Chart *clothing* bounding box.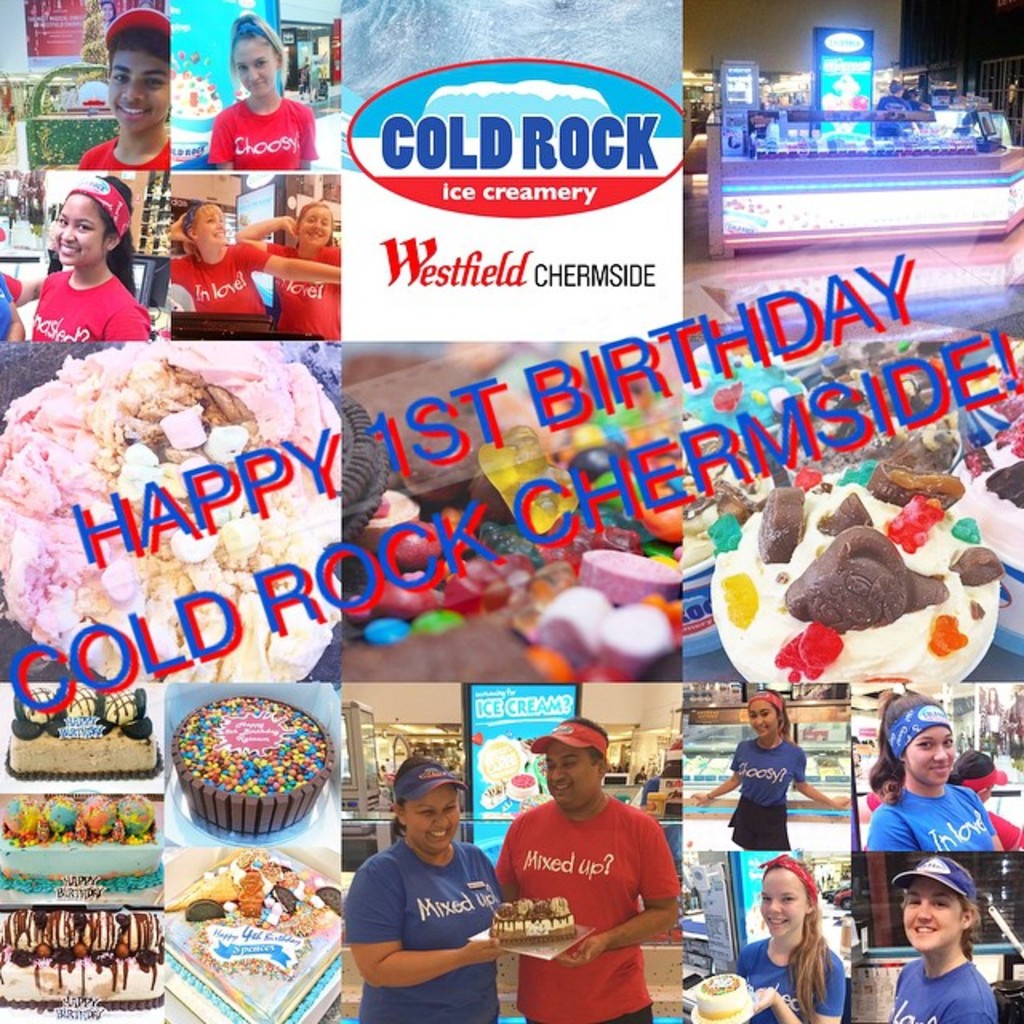
Charted: box(867, 789, 1011, 854).
